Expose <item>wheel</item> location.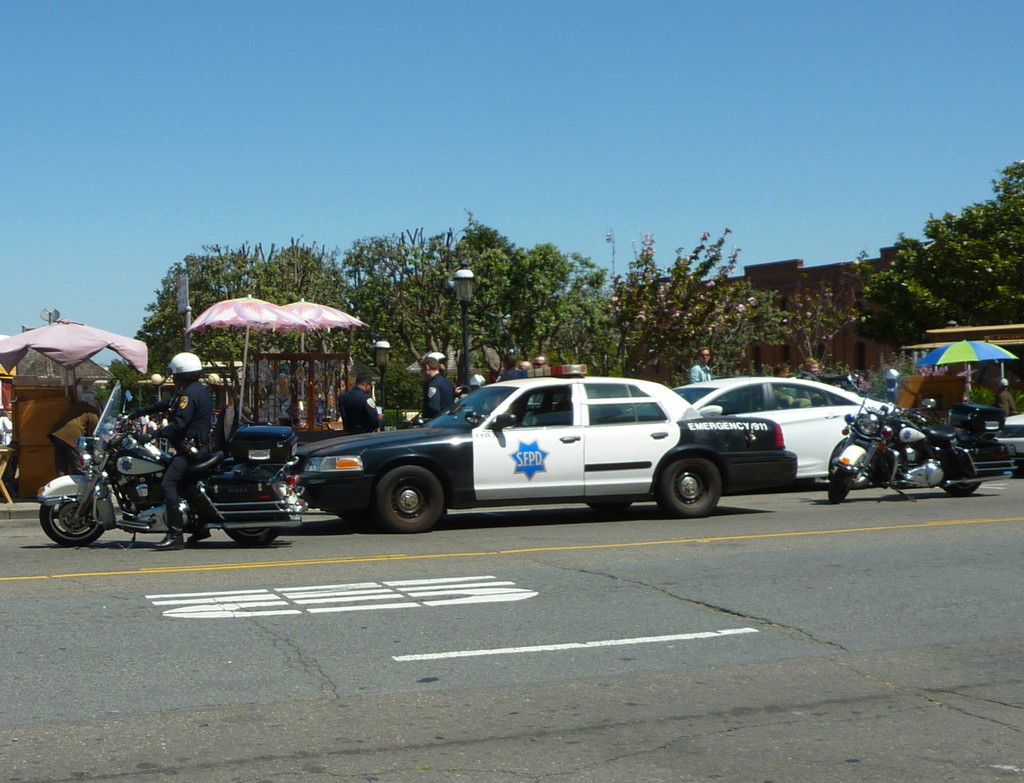
Exposed at {"left": 40, "top": 505, "right": 106, "bottom": 546}.
